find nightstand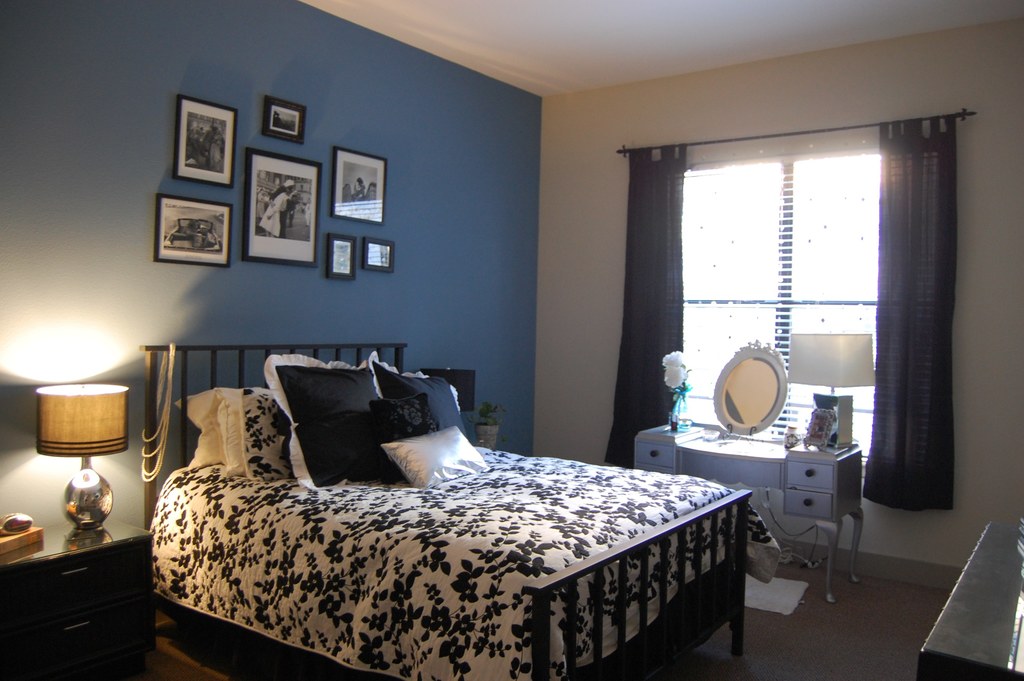
x1=13 y1=509 x2=140 y2=671
